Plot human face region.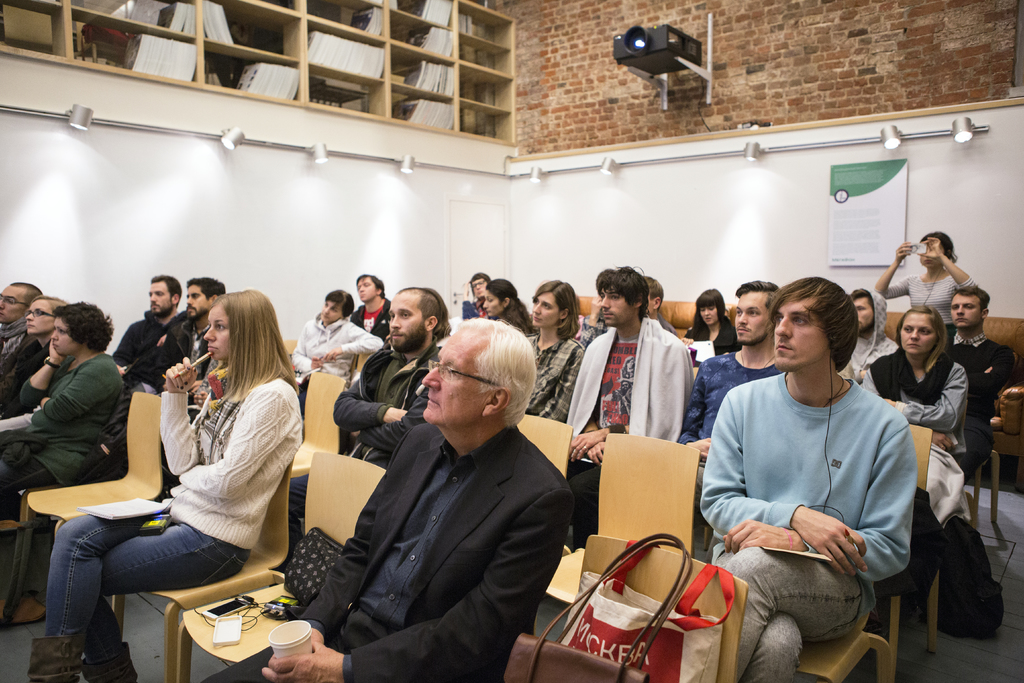
Plotted at detection(31, 299, 43, 338).
